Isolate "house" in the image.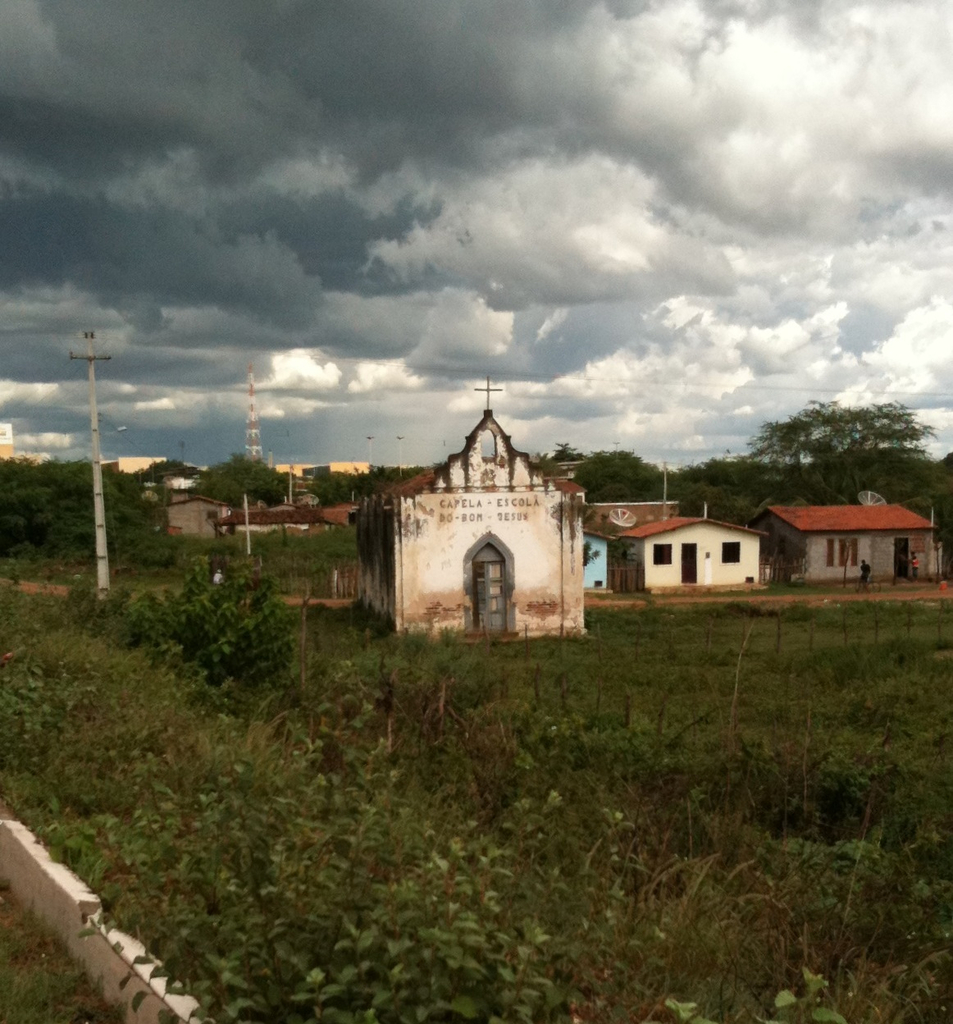
Isolated region: (766, 498, 924, 586).
